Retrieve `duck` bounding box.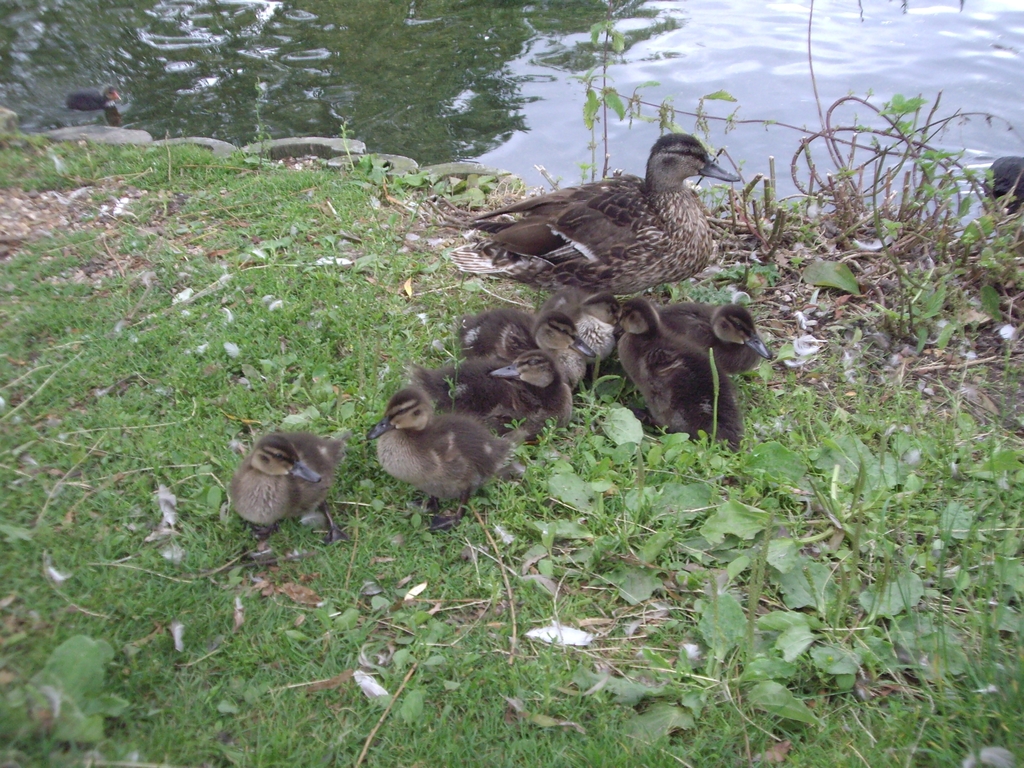
Bounding box: (360, 387, 522, 529).
